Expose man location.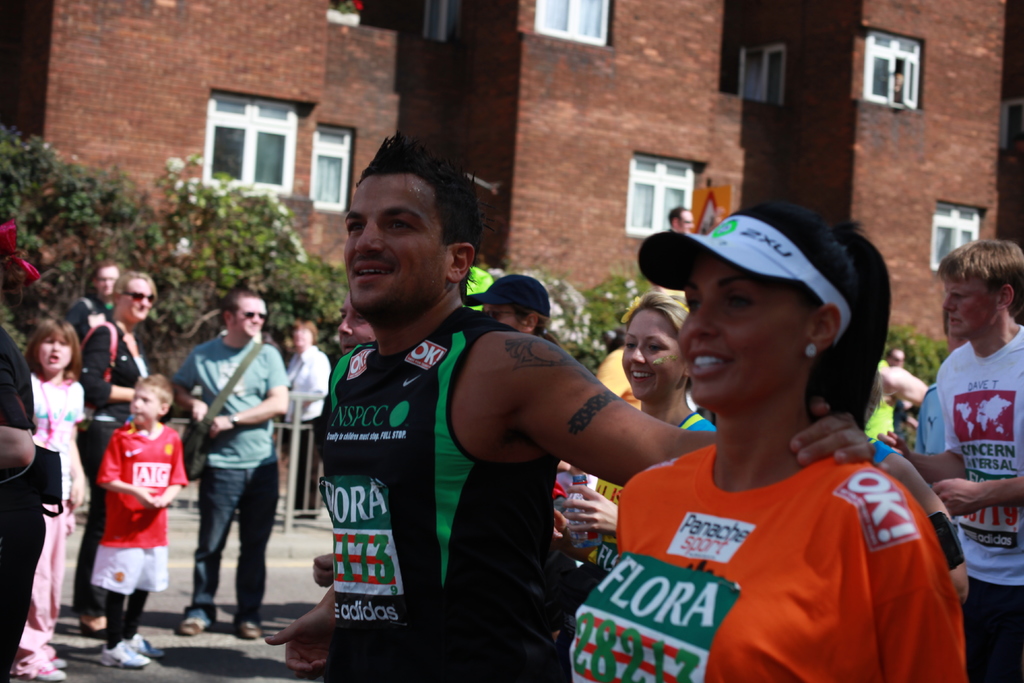
Exposed at <bbox>266, 134, 876, 682</bbox>.
